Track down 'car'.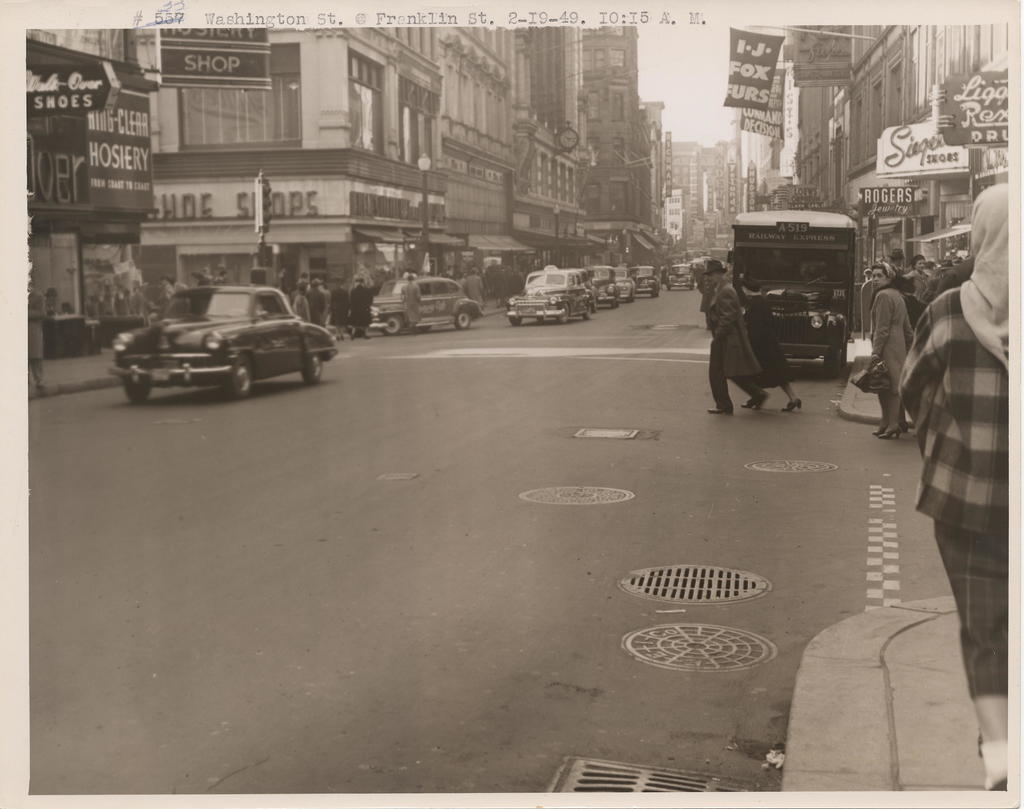
Tracked to crop(504, 266, 595, 324).
